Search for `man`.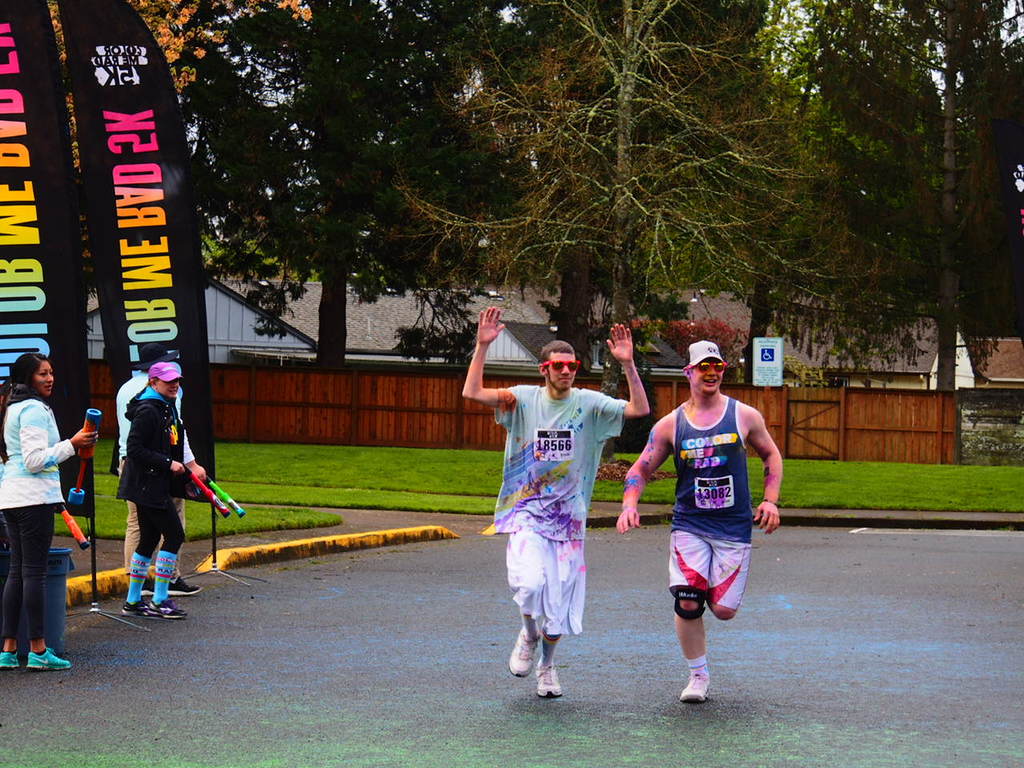
Found at (461, 303, 653, 698).
